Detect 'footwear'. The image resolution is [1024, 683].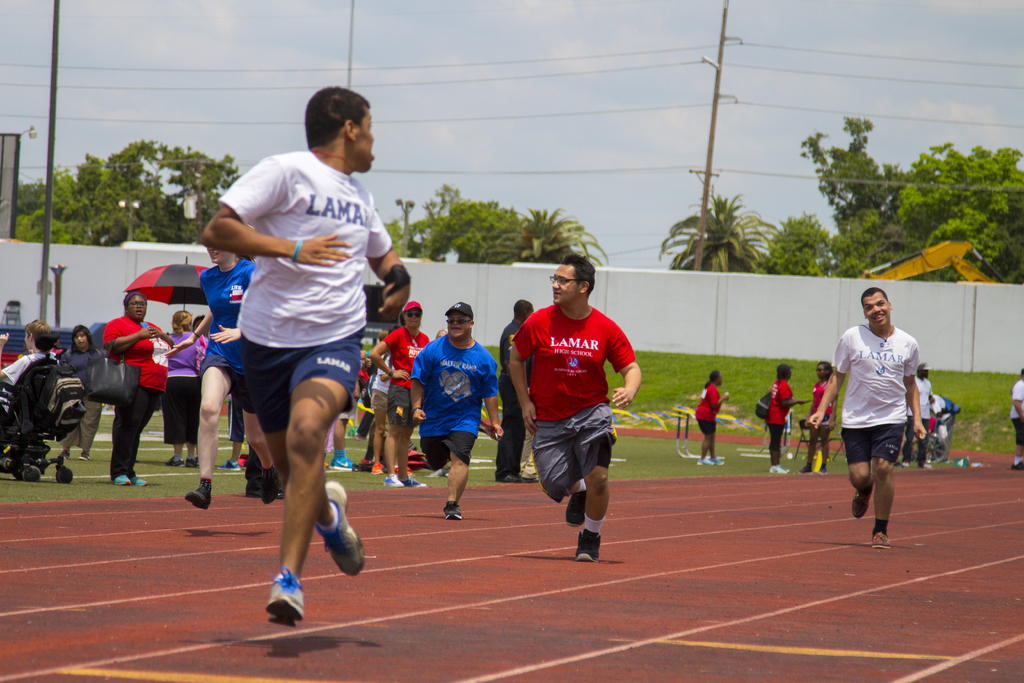
bbox=(819, 463, 826, 475).
